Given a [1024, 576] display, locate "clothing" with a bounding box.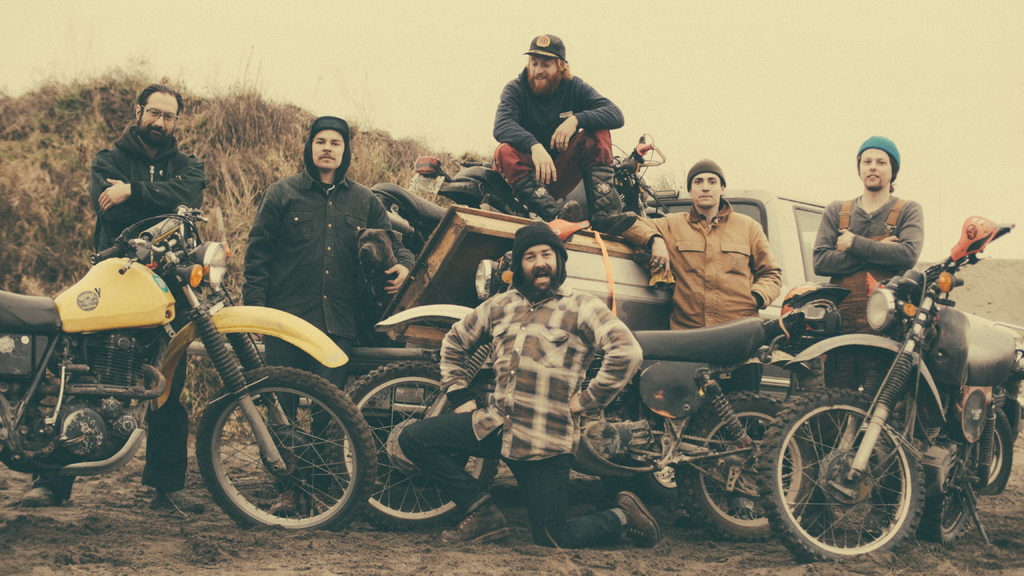
Located: [394, 283, 621, 548].
